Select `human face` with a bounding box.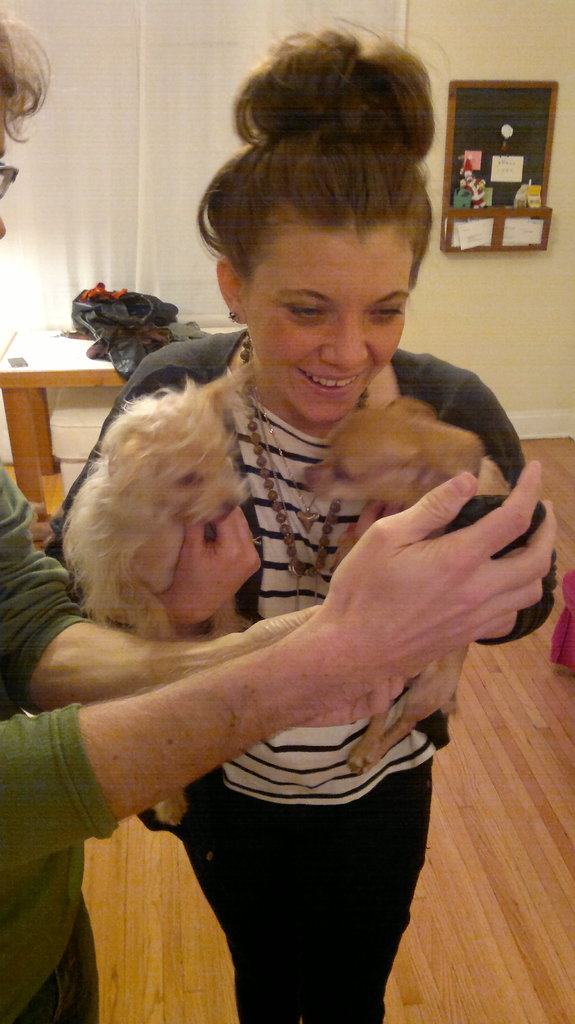
BBox(249, 207, 410, 429).
